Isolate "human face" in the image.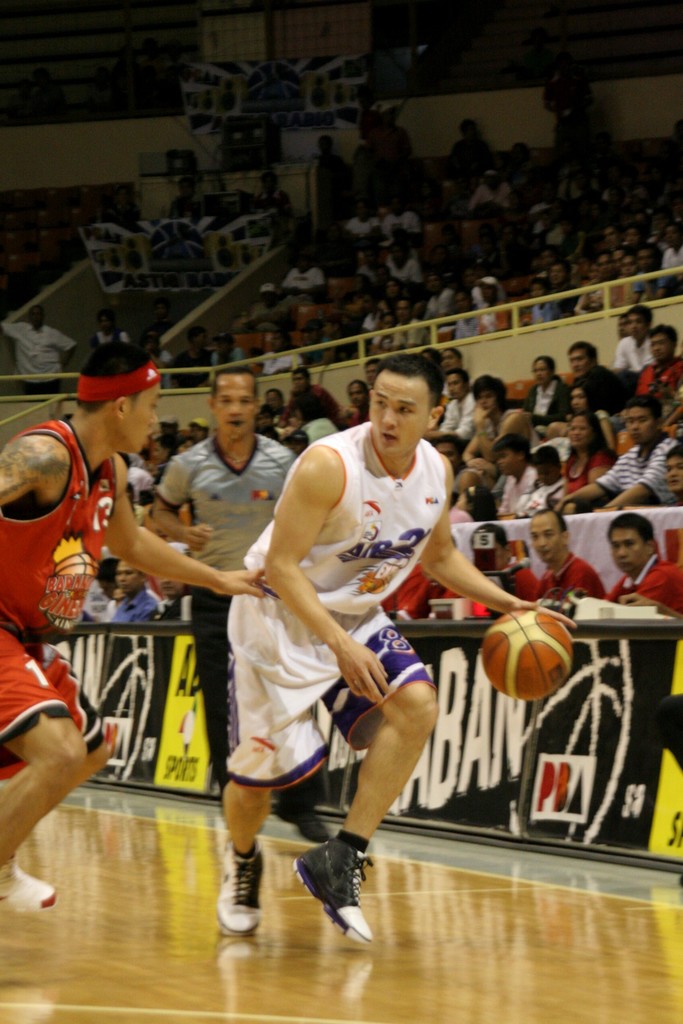
Isolated region: [445, 371, 463, 399].
